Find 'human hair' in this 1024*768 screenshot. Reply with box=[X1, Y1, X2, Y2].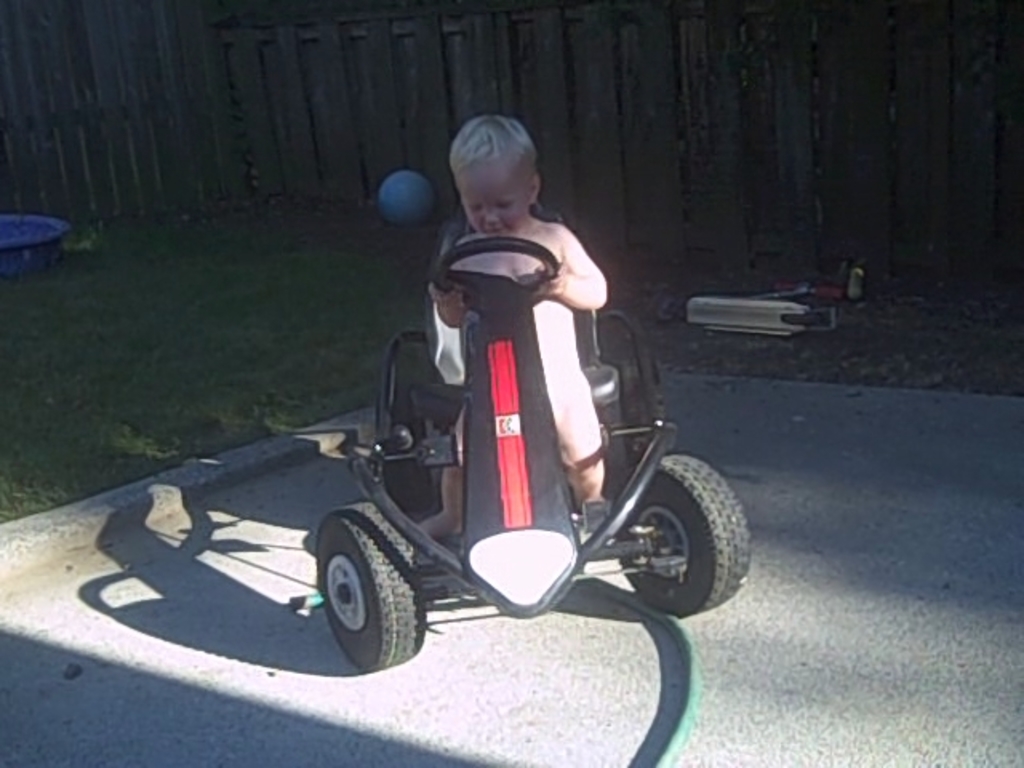
box=[445, 112, 533, 174].
